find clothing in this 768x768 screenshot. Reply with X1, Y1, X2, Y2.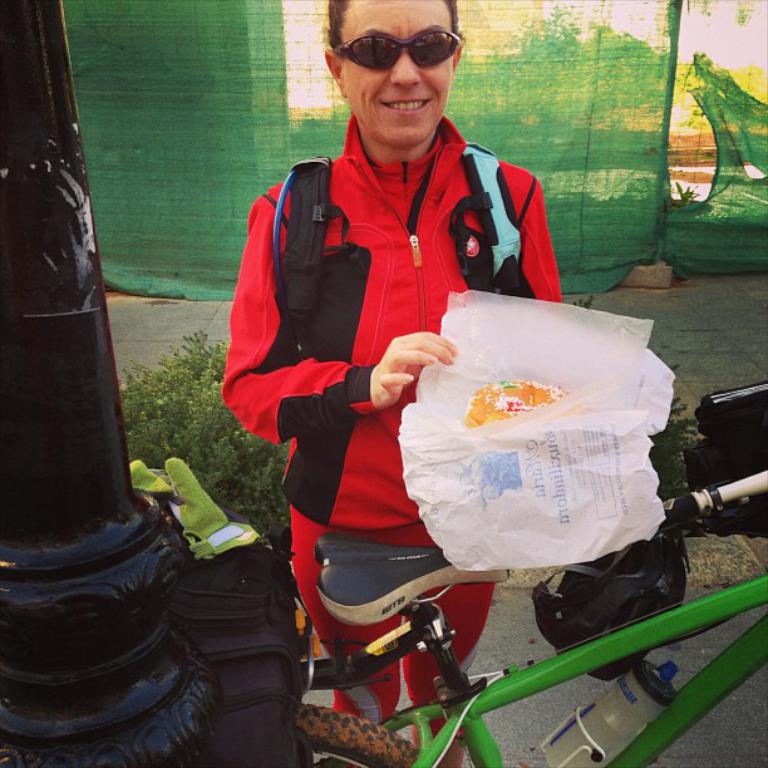
233, 115, 590, 710.
